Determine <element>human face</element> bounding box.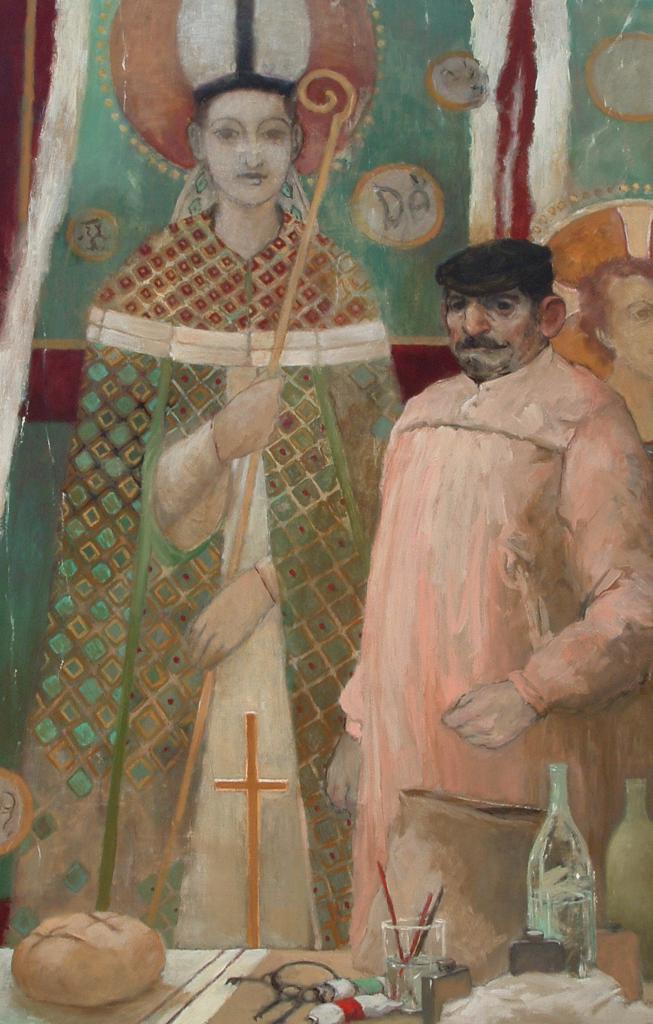
Determined: Rect(448, 289, 538, 371).
